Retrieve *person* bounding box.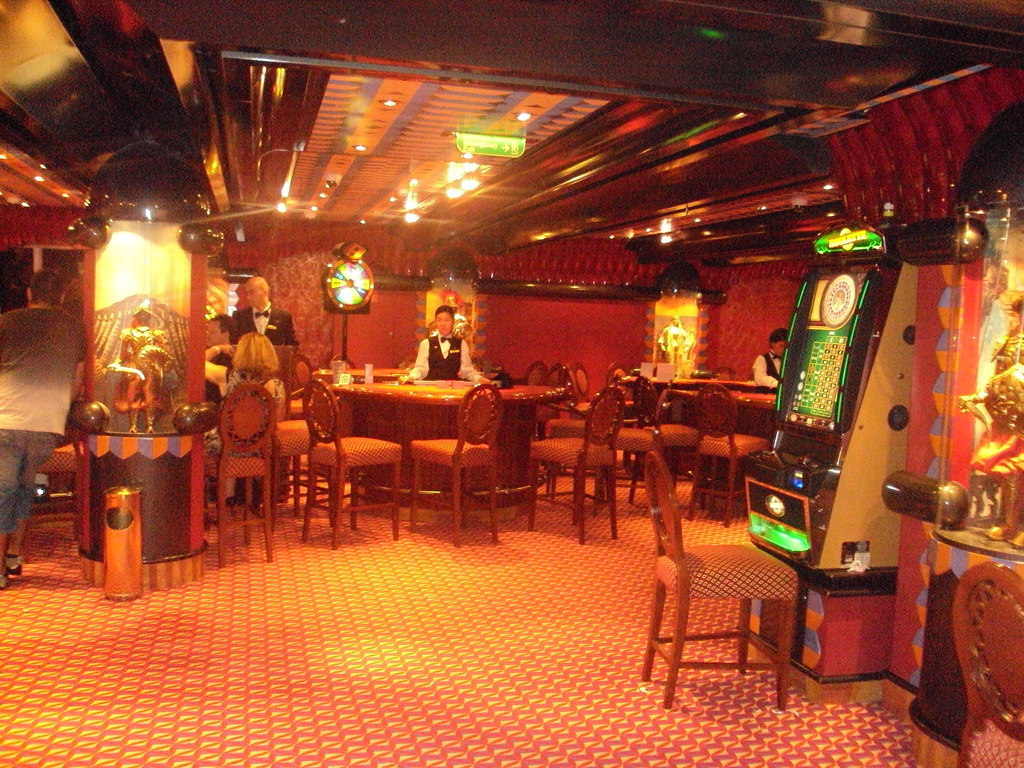
Bounding box: <box>748,330,788,390</box>.
